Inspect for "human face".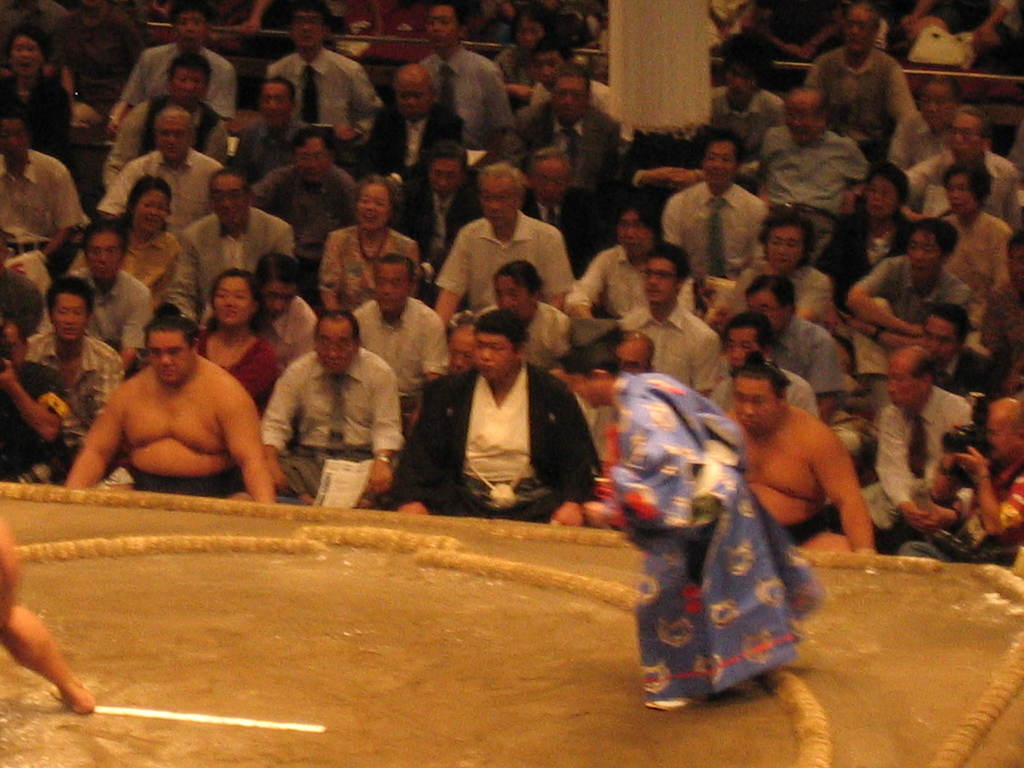
Inspection: select_region(518, 19, 542, 46).
